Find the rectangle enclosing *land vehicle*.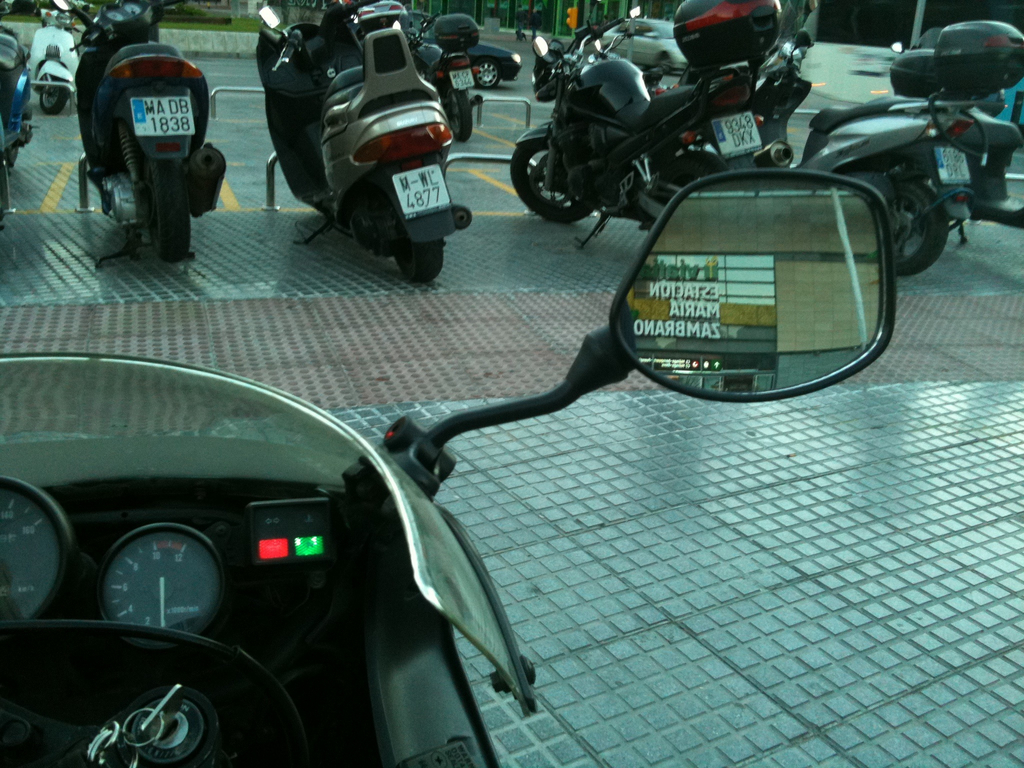
[754,31,975,278].
